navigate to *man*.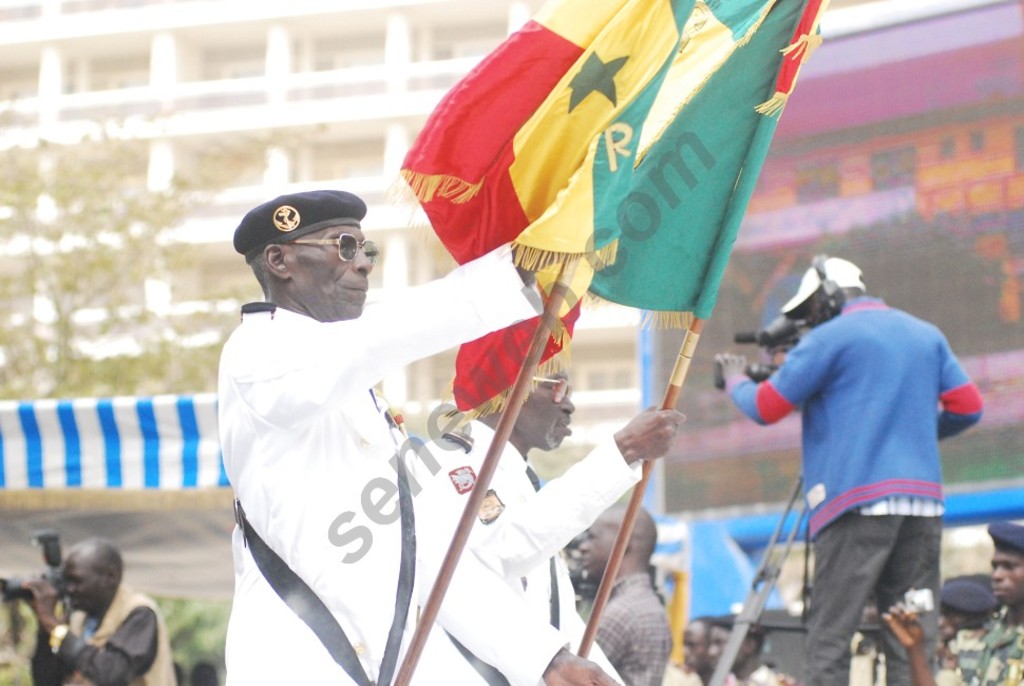
Navigation target: select_region(581, 498, 679, 685).
